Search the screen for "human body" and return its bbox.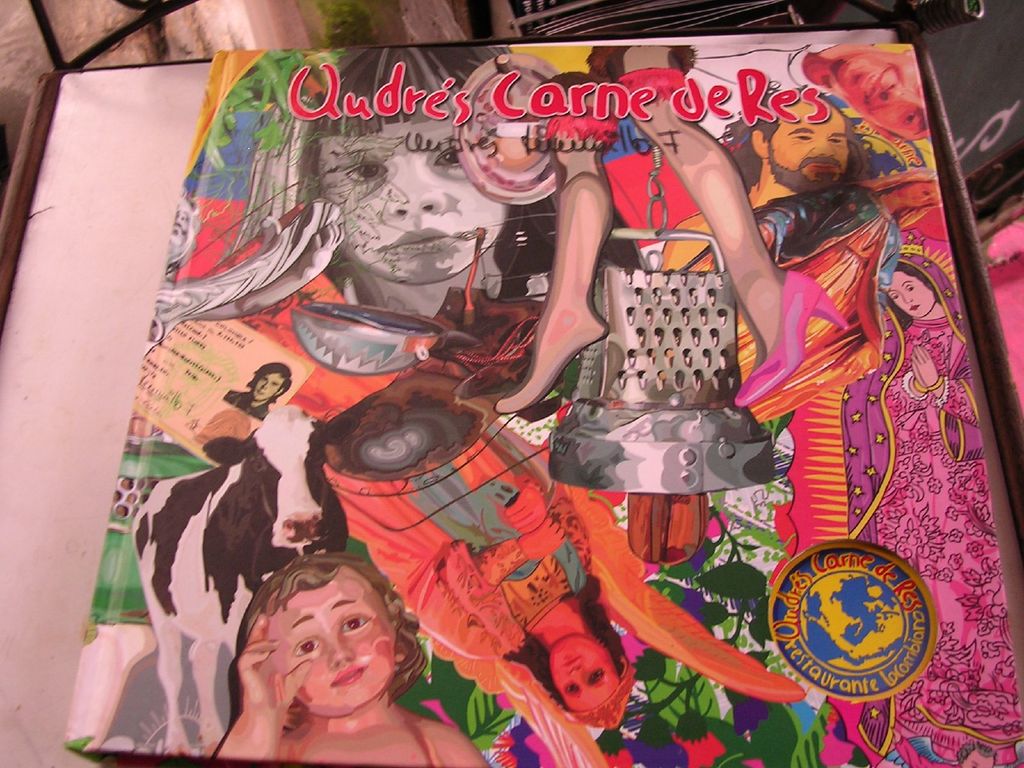
Found: 320 431 594 664.
